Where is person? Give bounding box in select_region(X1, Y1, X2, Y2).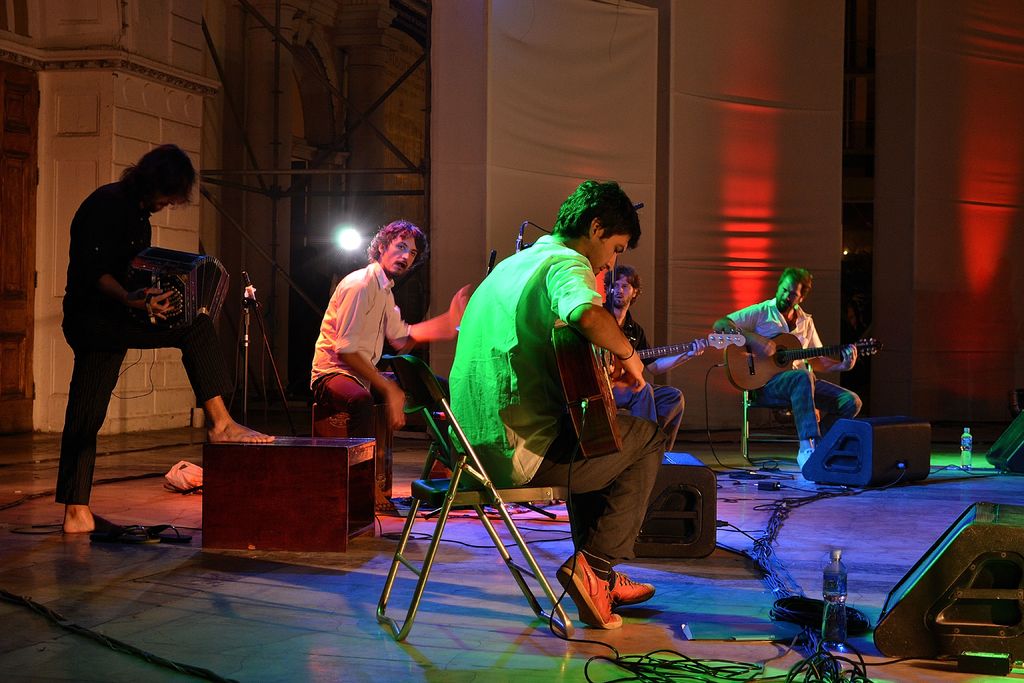
select_region(703, 259, 847, 487).
